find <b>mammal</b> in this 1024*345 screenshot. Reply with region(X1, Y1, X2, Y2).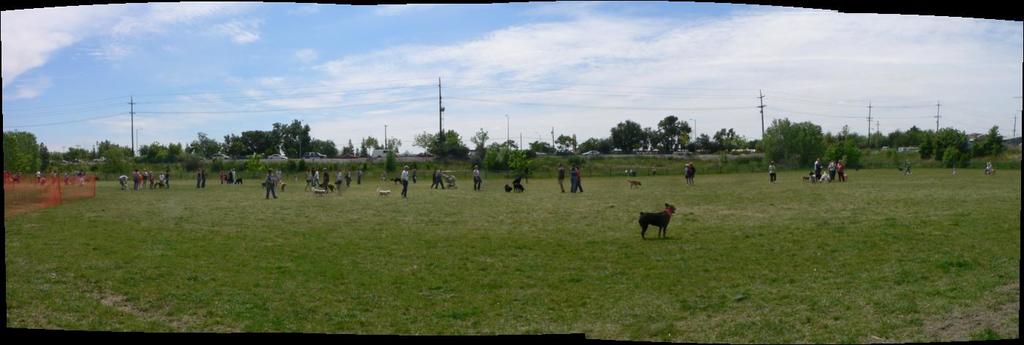
region(427, 168, 435, 189).
